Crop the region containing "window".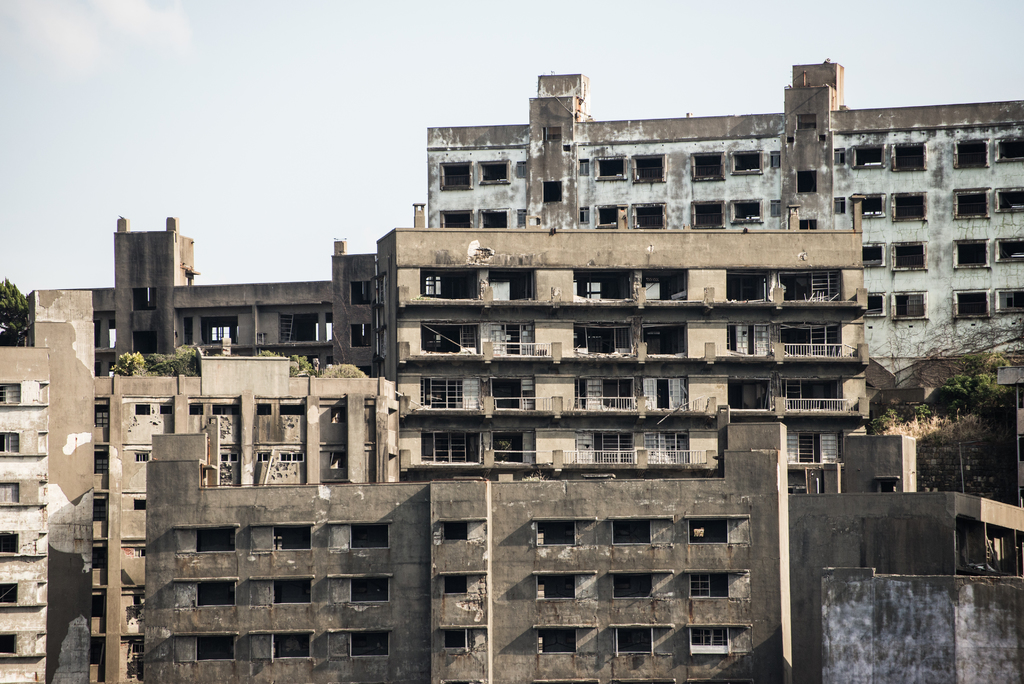
Crop region: Rect(439, 520, 467, 539).
